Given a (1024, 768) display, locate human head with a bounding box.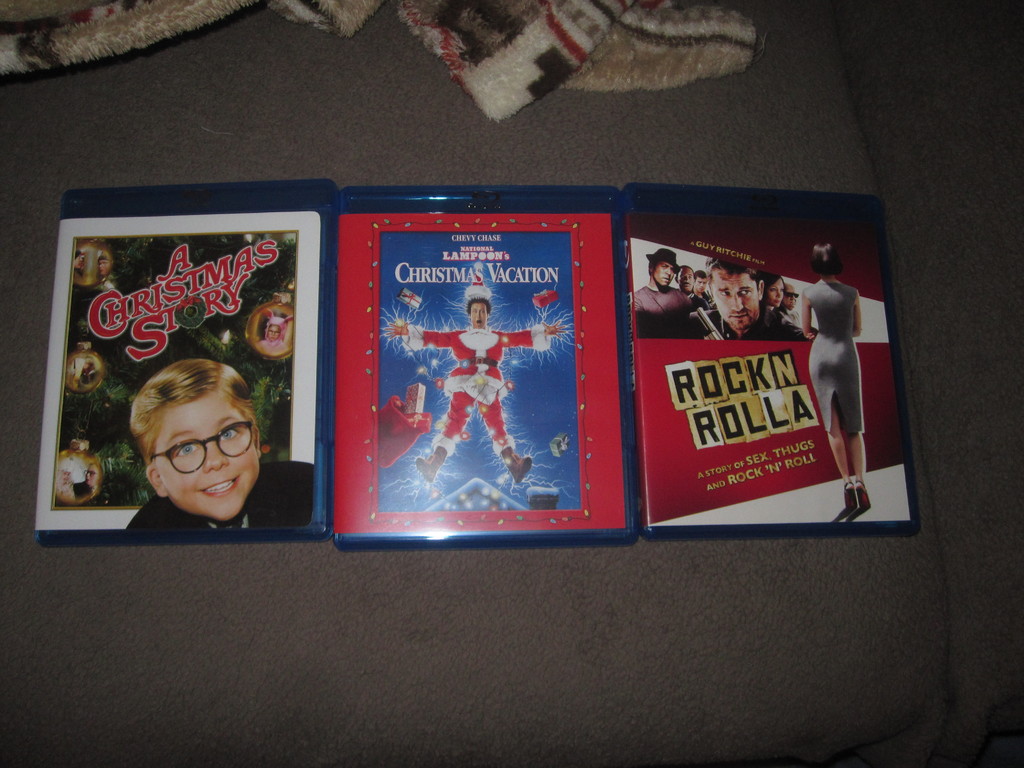
Located: detection(782, 278, 799, 311).
